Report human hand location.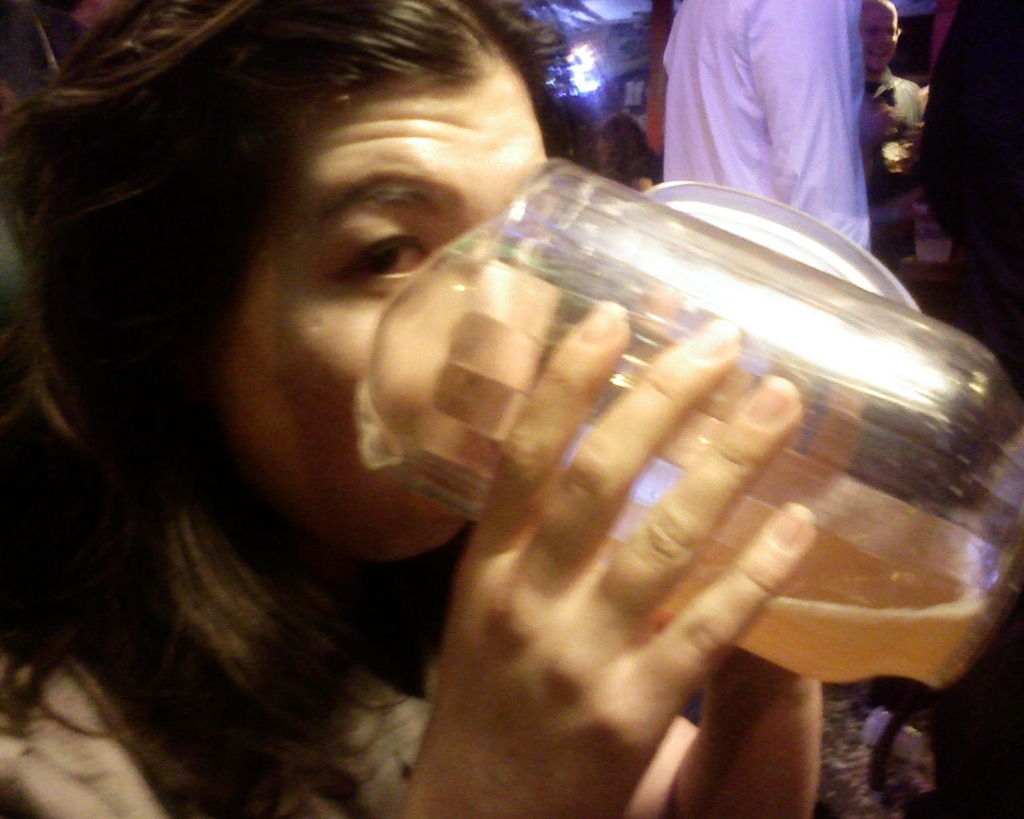
Report: bbox(868, 111, 899, 140).
